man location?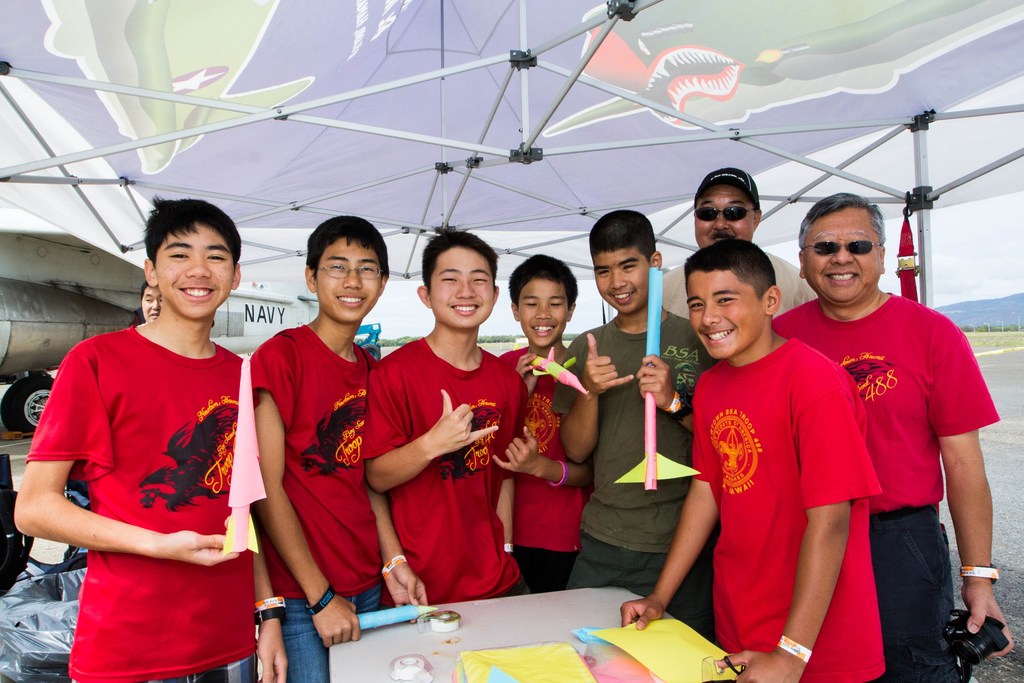
box(657, 168, 821, 320)
